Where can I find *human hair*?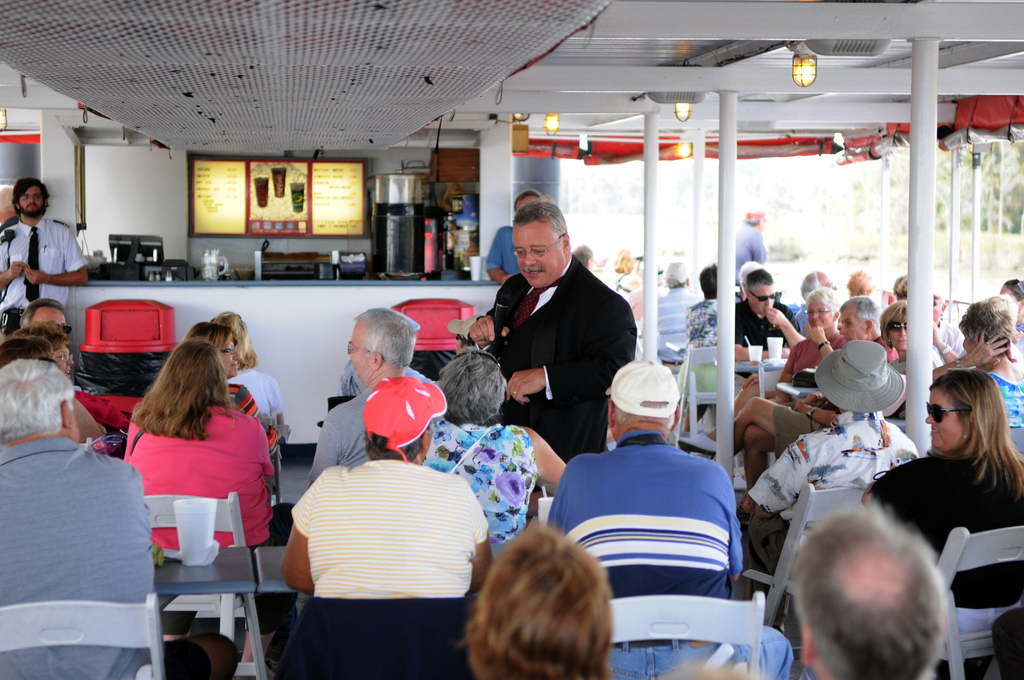
You can find it at BBox(788, 522, 948, 679).
